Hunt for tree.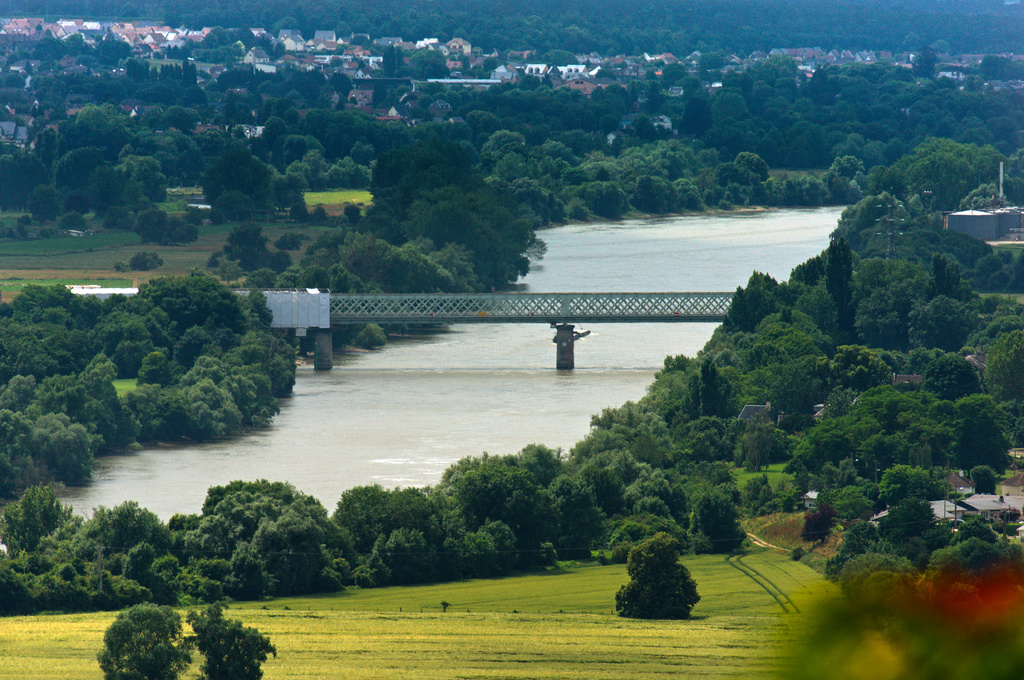
Hunted down at (left=824, top=518, right=881, bottom=581).
